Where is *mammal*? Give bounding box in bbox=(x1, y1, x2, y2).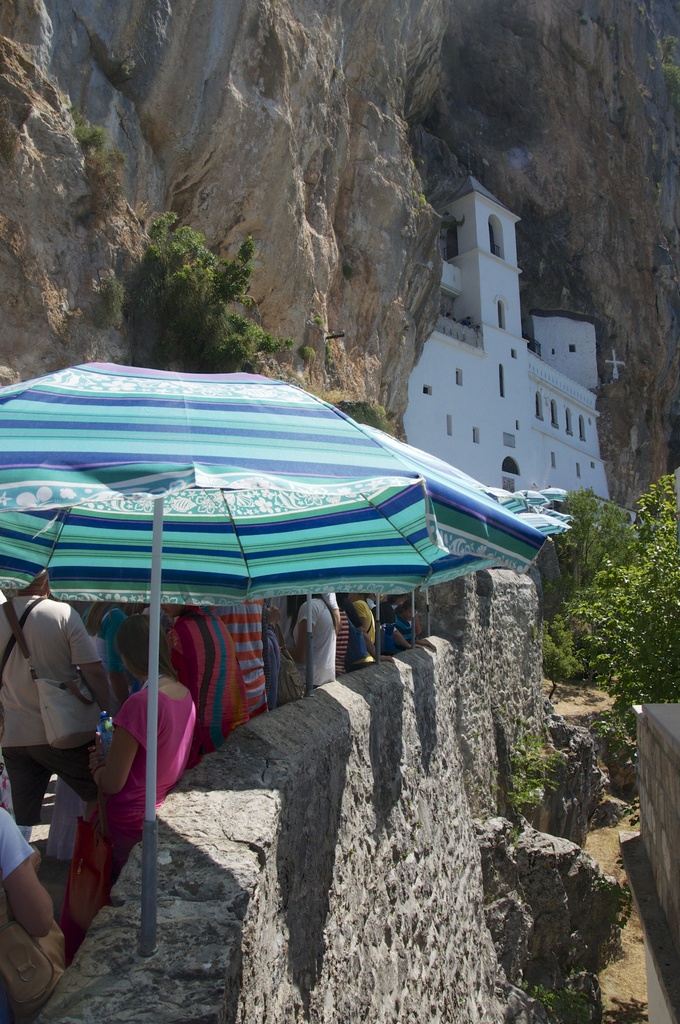
bbox=(170, 600, 252, 767).
